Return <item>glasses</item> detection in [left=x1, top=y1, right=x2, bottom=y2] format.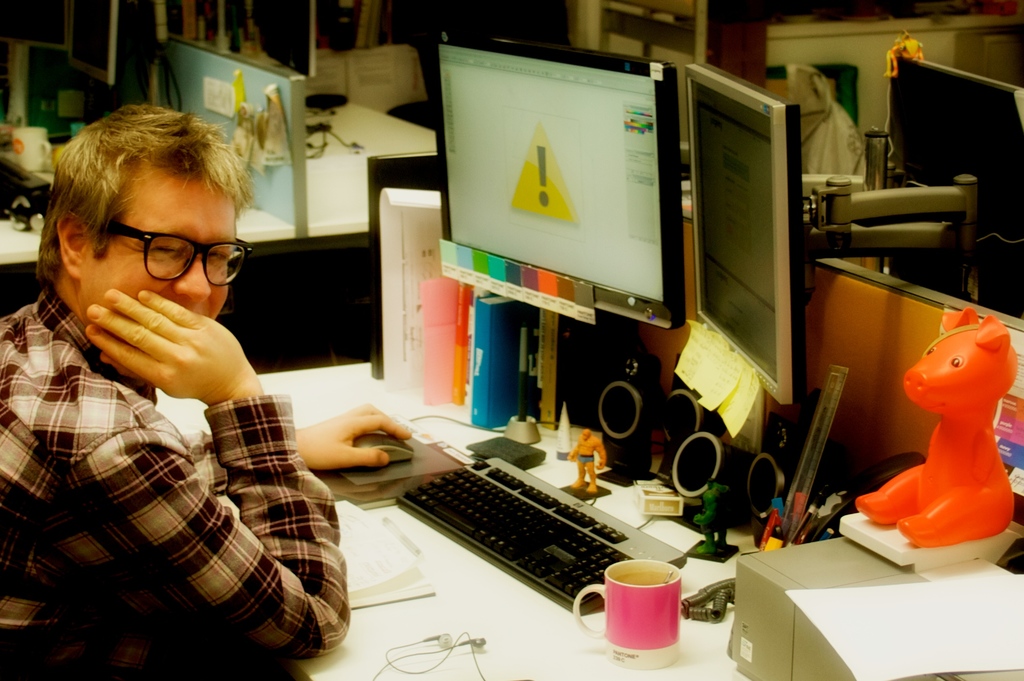
[left=112, top=214, right=243, bottom=288].
